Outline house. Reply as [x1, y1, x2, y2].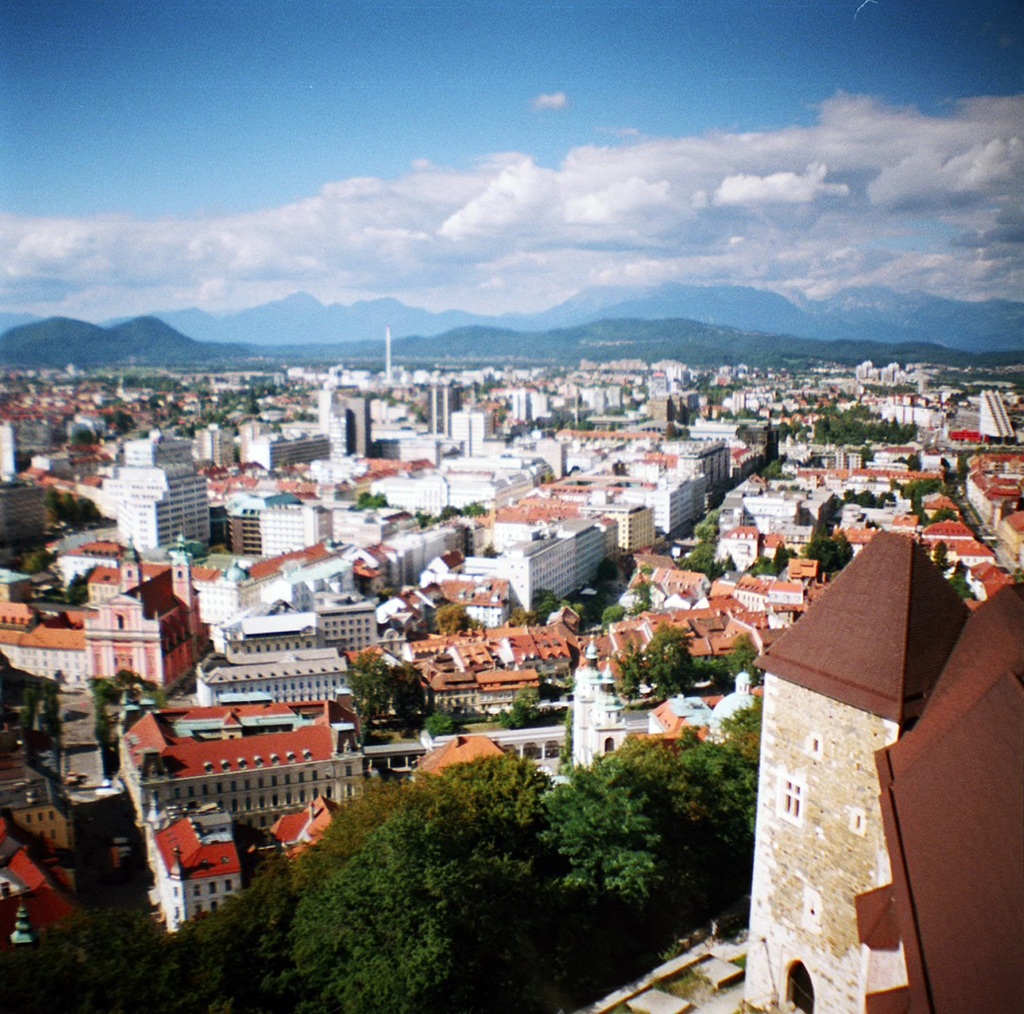
[258, 432, 327, 466].
